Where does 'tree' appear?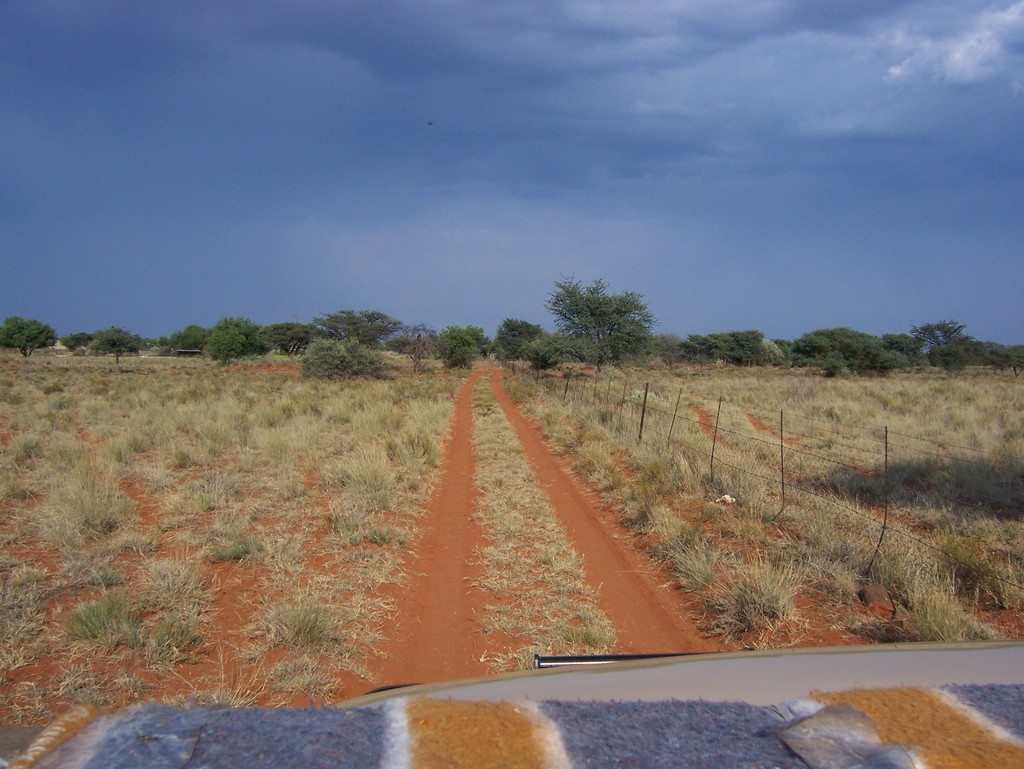
Appears at (440,326,492,368).
